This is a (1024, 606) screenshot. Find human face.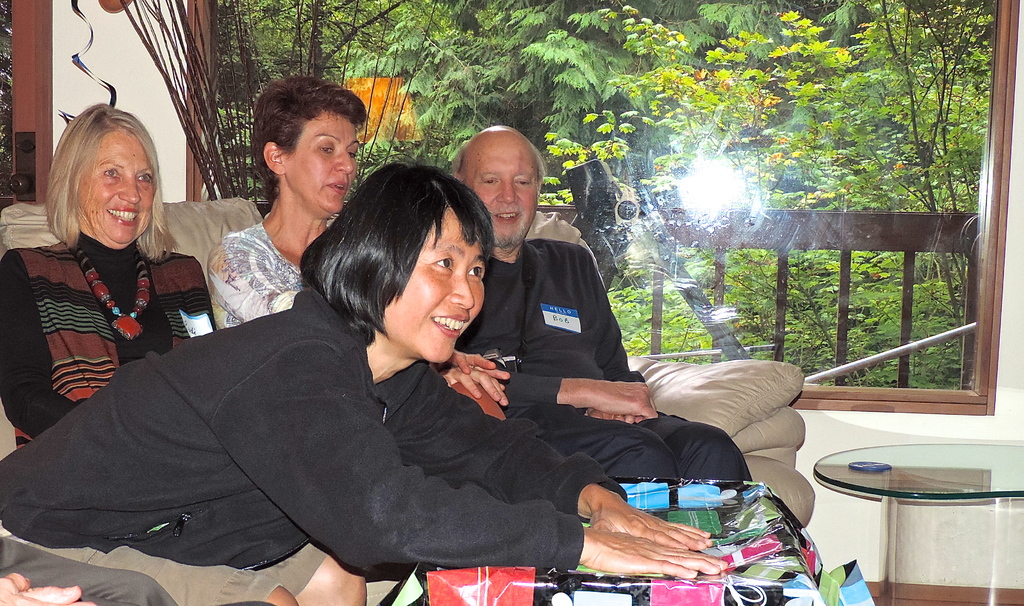
Bounding box: select_region(470, 136, 545, 244).
